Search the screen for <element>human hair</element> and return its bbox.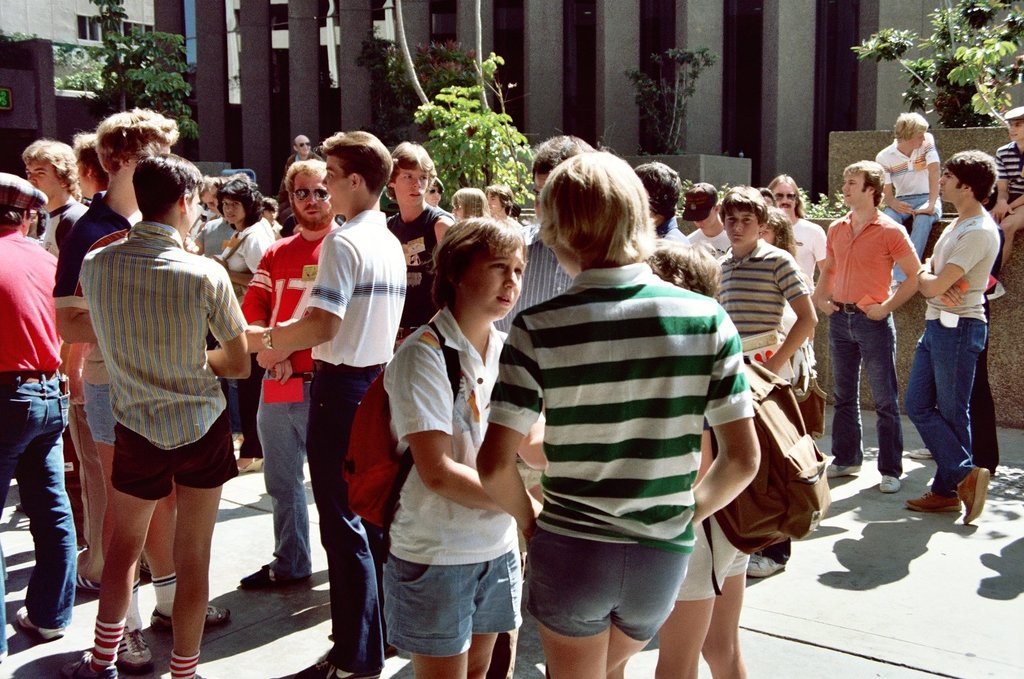
Found: 319, 126, 397, 193.
